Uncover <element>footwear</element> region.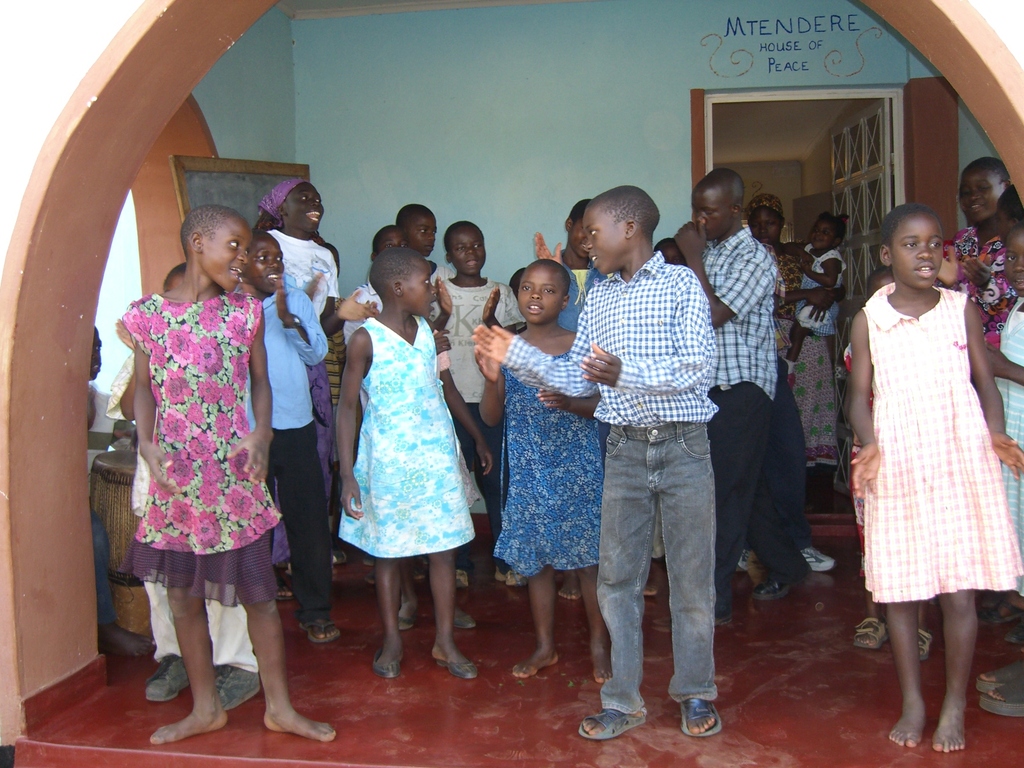
Uncovered: bbox=[977, 655, 1023, 694].
